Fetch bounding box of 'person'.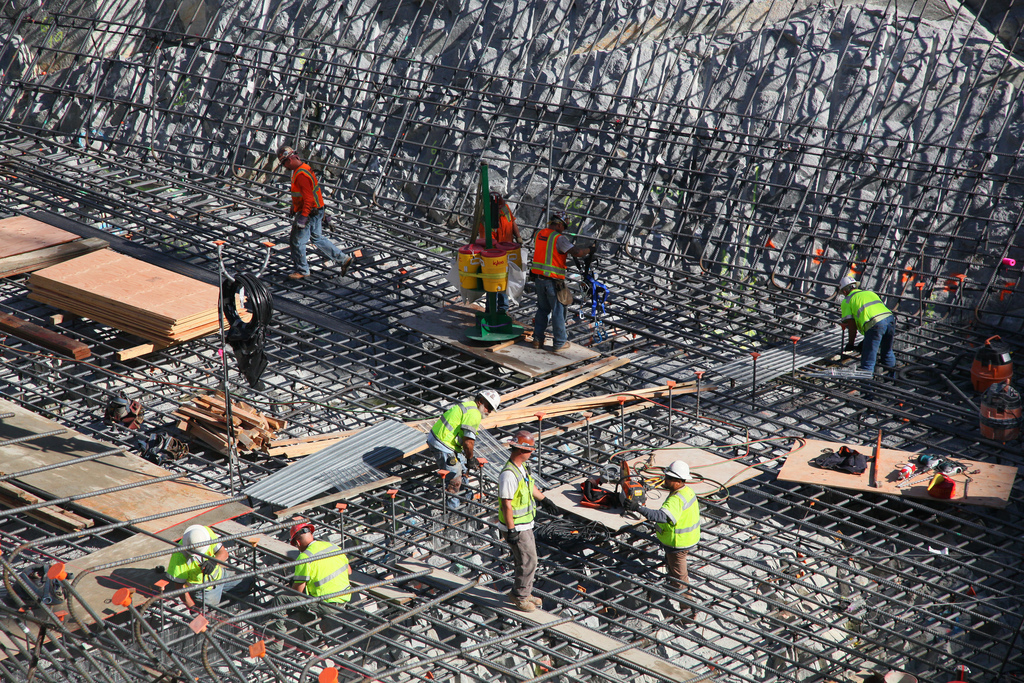
Bbox: x1=830, y1=272, x2=901, y2=372.
